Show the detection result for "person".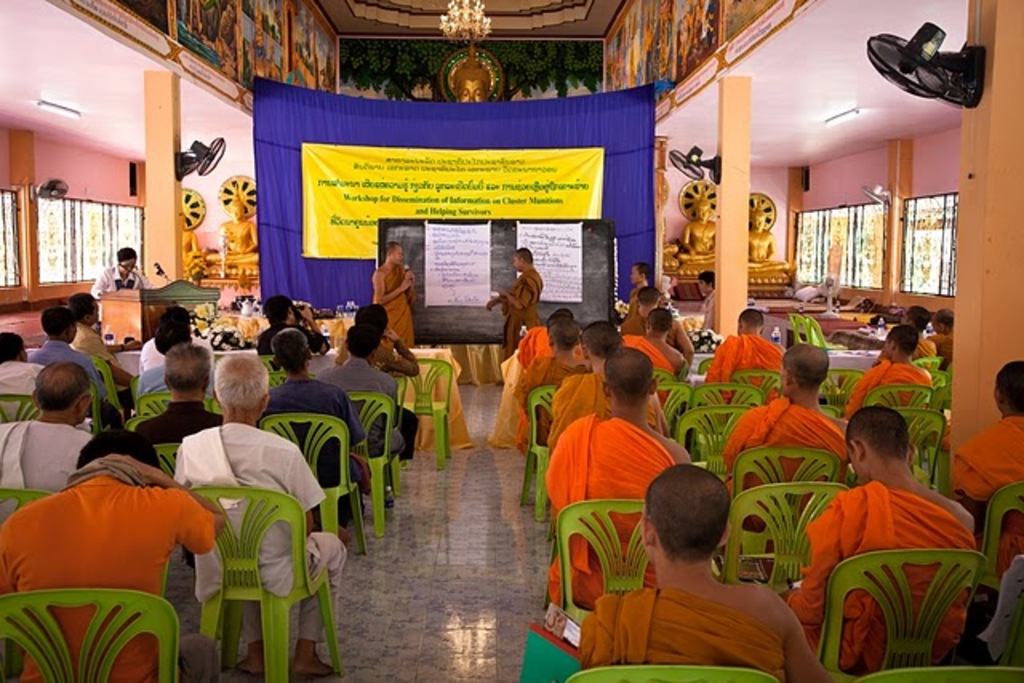
Rect(747, 205, 794, 272).
